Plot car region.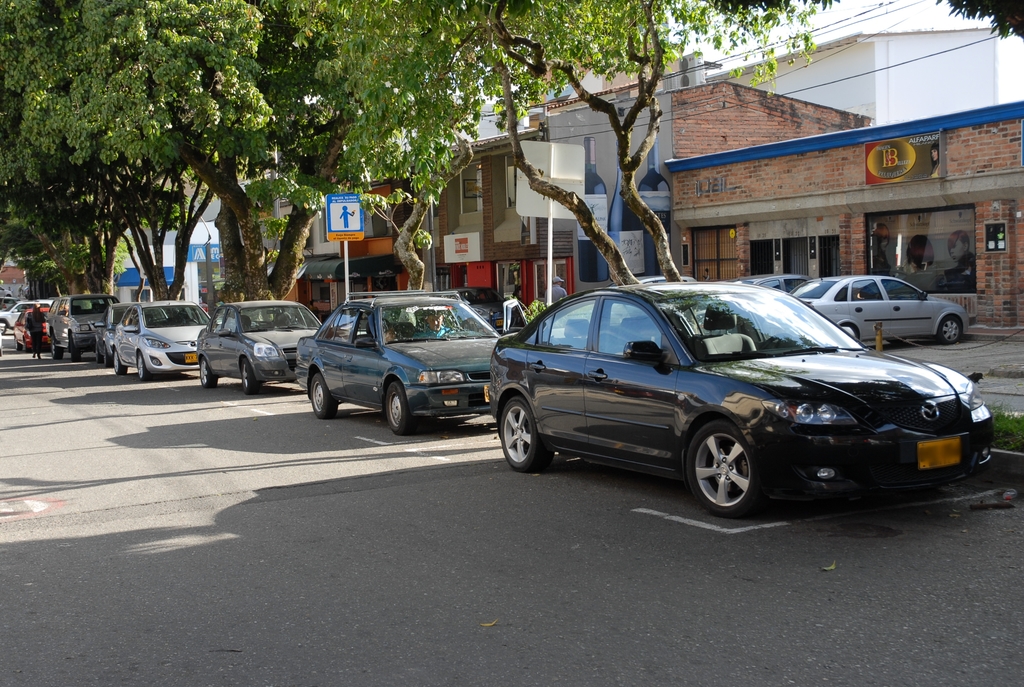
Plotted at Rect(0, 299, 54, 335).
